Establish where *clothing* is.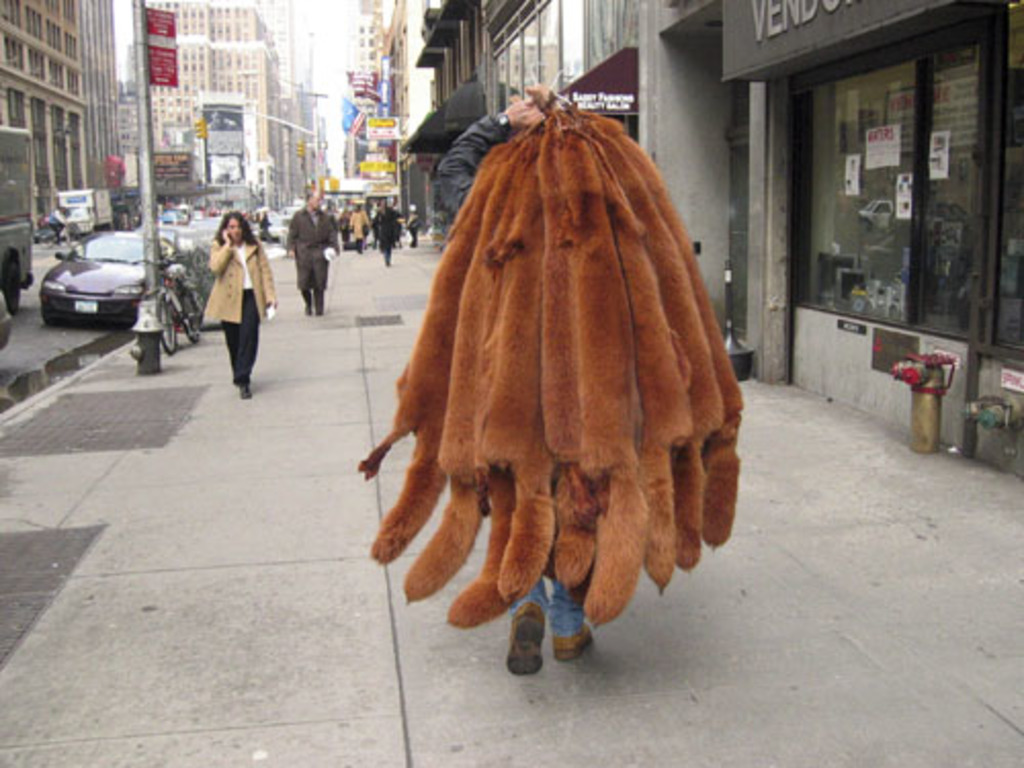
Established at [left=430, top=111, right=598, bottom=635].
